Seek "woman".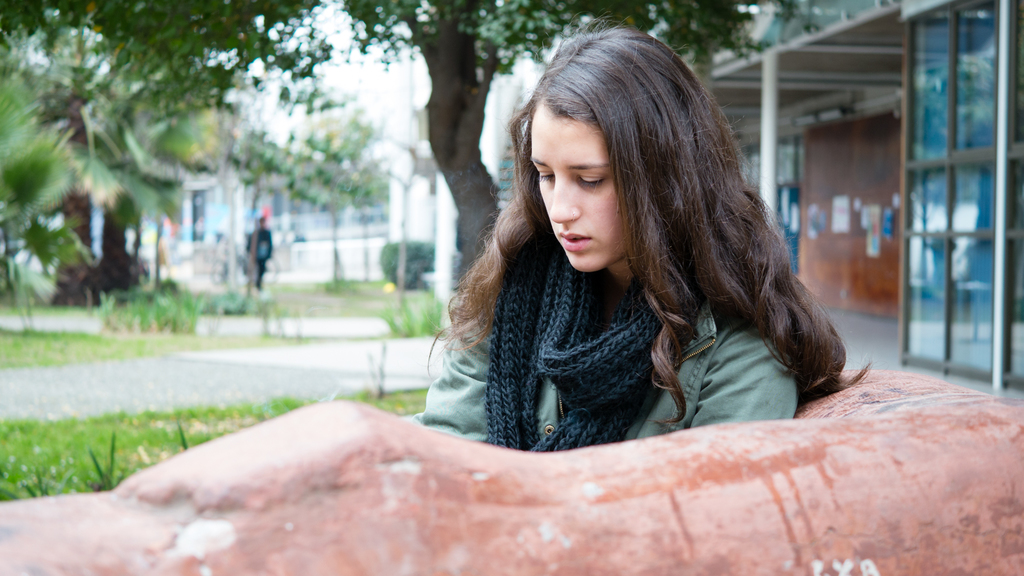
429:68:765:439.
